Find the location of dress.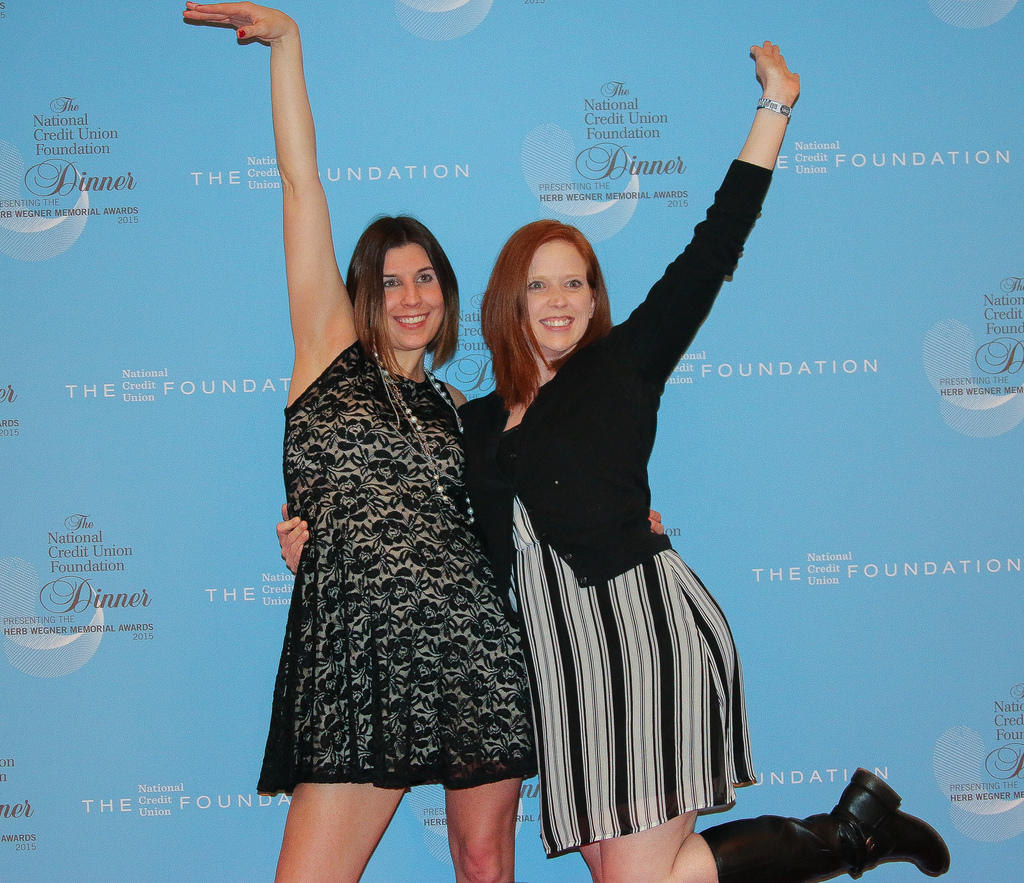
Location: (x1=258, y1=343, x2=540, y2=797).
